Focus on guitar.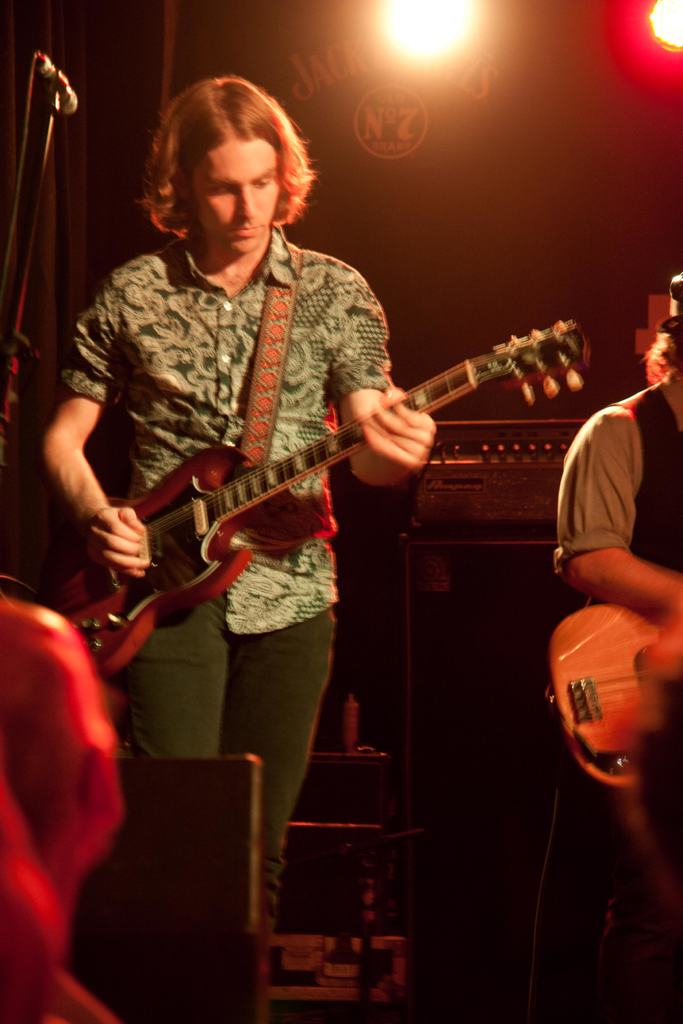
Focused at <box>520,606,682,799</box>.
